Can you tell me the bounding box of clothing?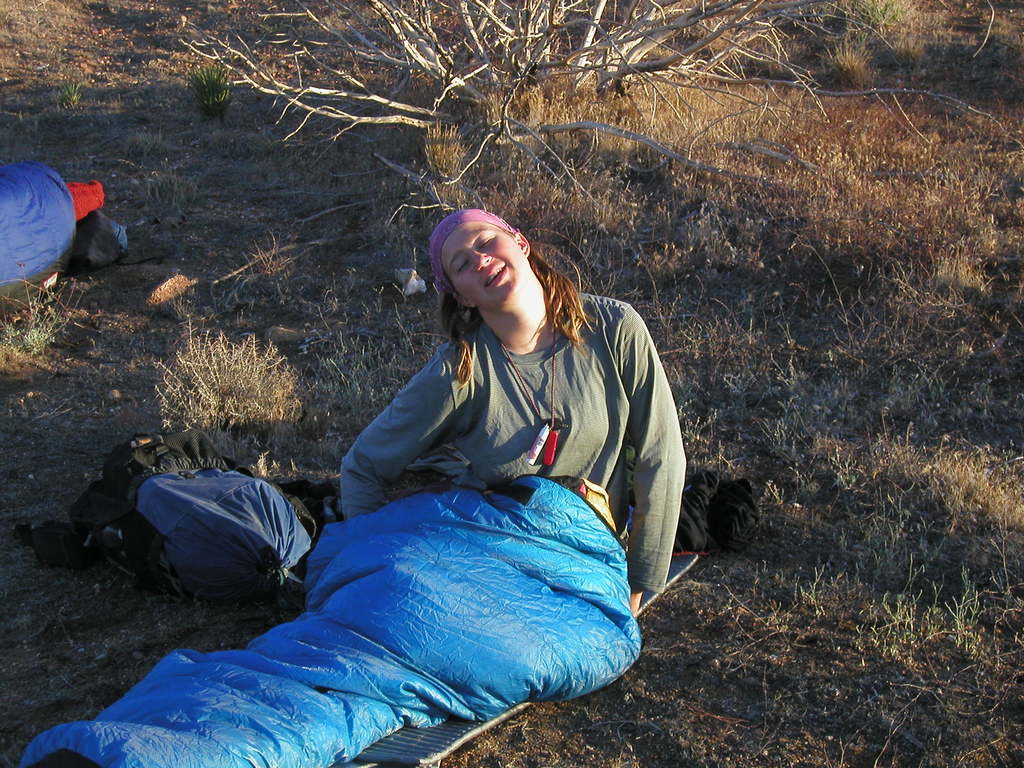
342,285,691,591.
